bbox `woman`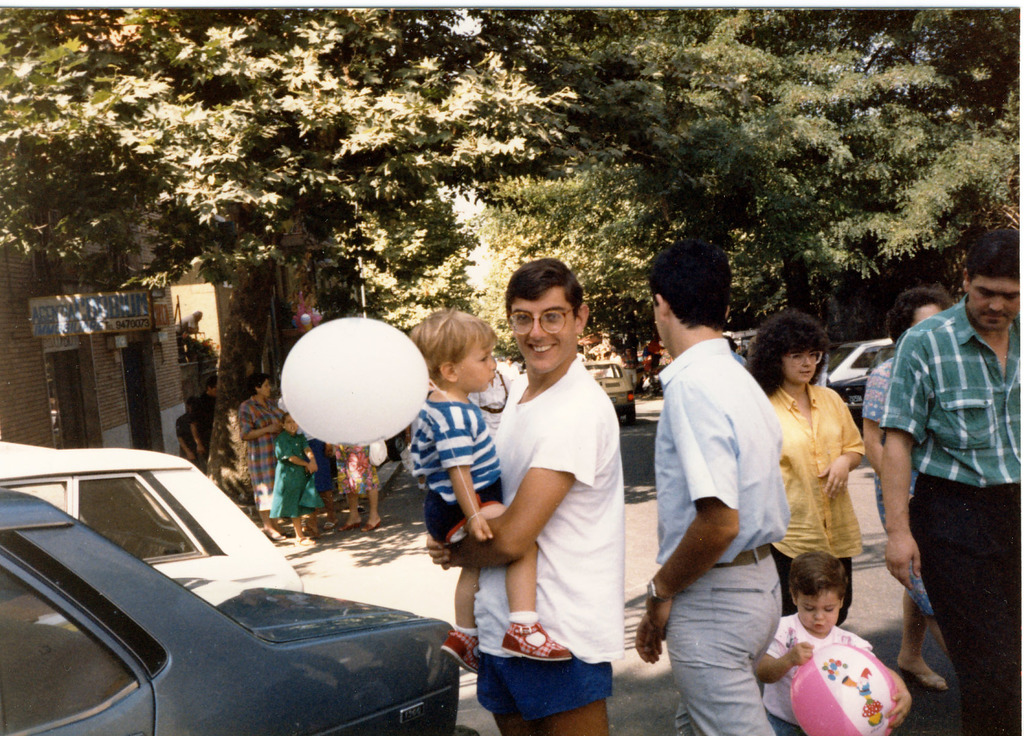
left=859, top=286, right=956, bottom=692
